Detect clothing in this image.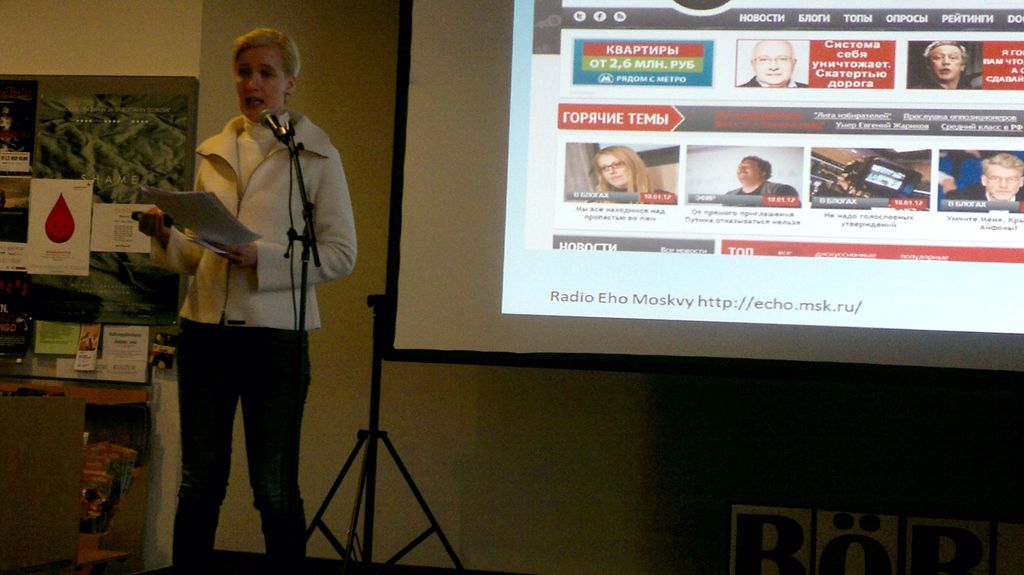
Detection: x1=151 y1=108 x2=360 y2=574.
